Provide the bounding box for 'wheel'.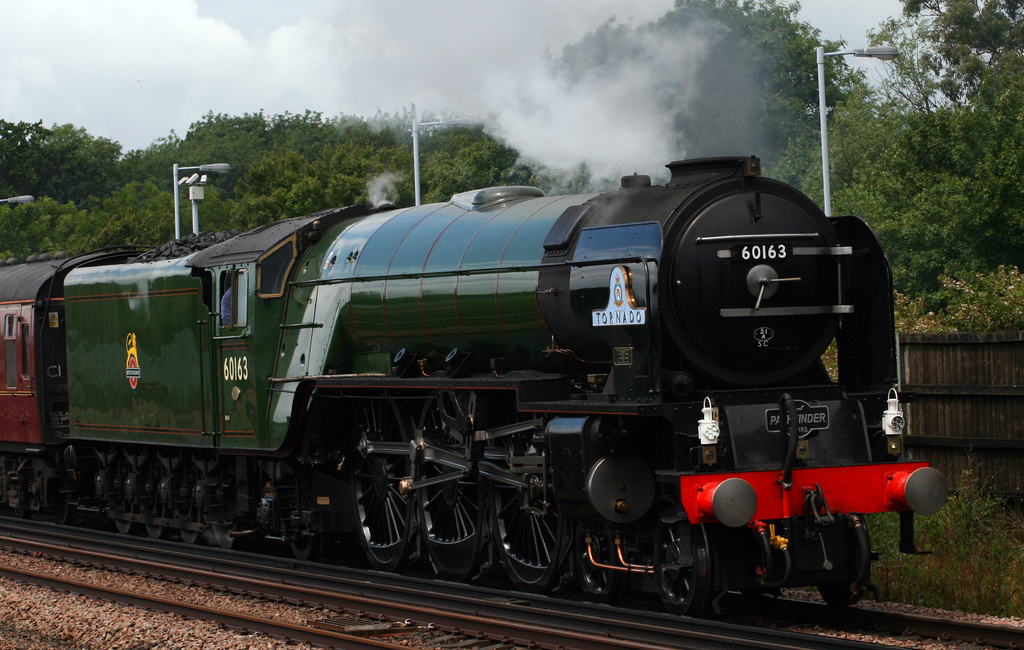
box=[287, 464, 316, 556].
